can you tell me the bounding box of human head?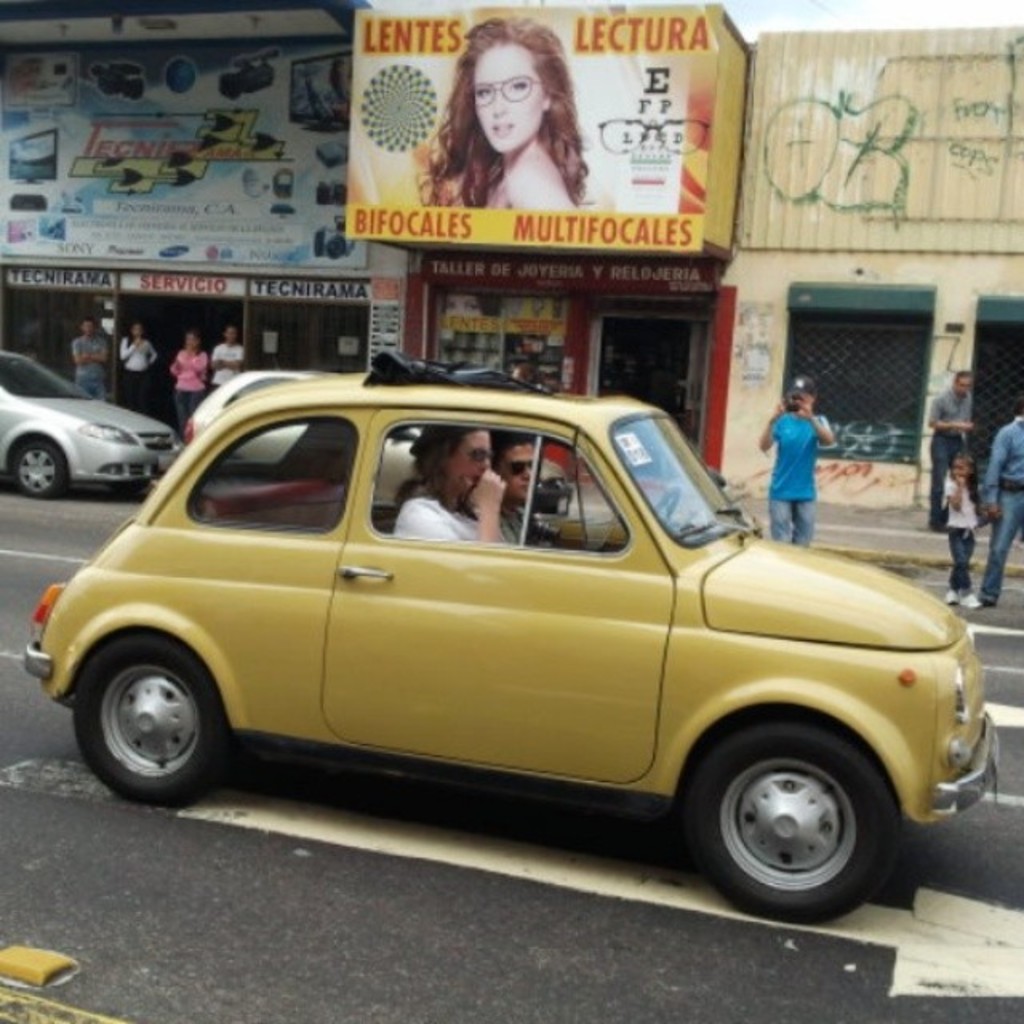
491:432:533:496.
